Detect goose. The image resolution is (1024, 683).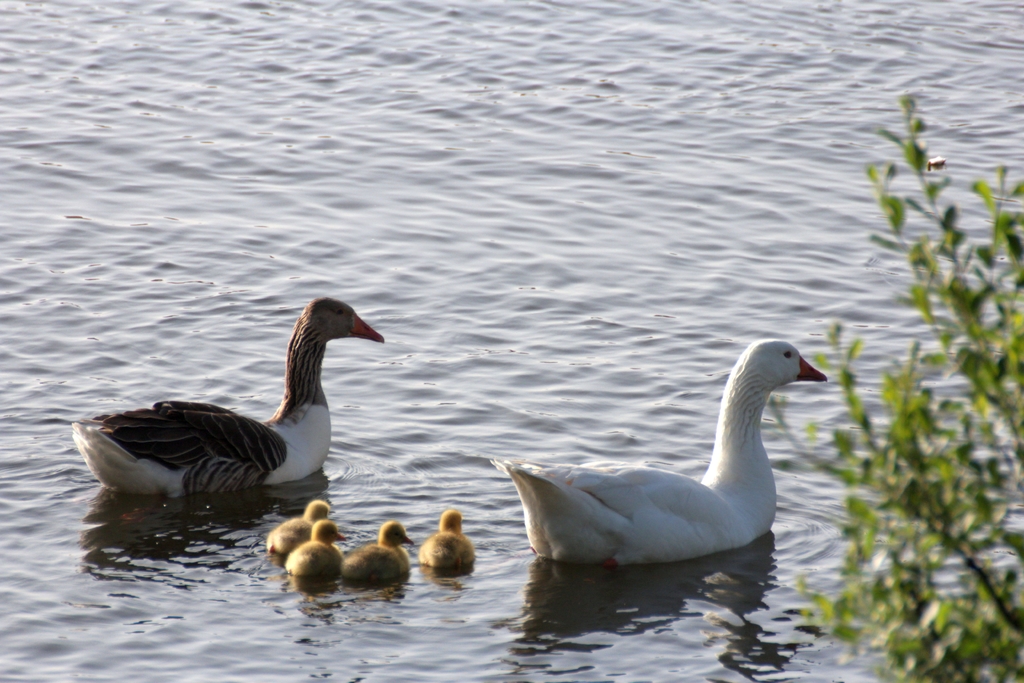
<box>269,500,333,553</box>.
